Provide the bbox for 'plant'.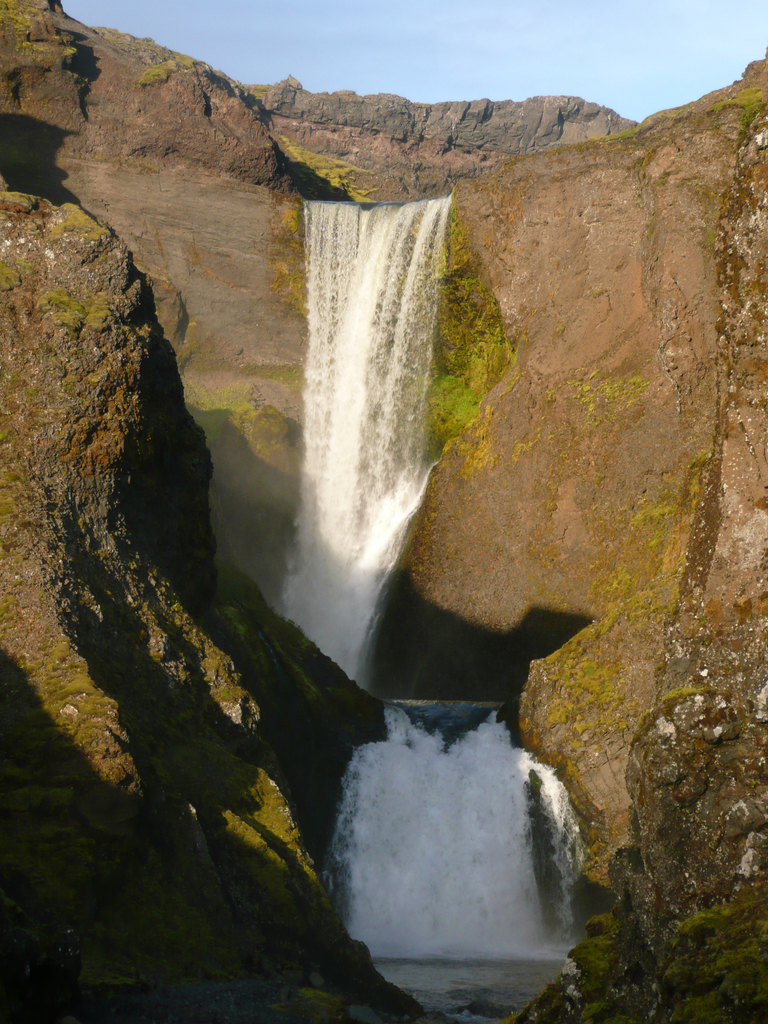
rect(748, 776, 762, 793).
